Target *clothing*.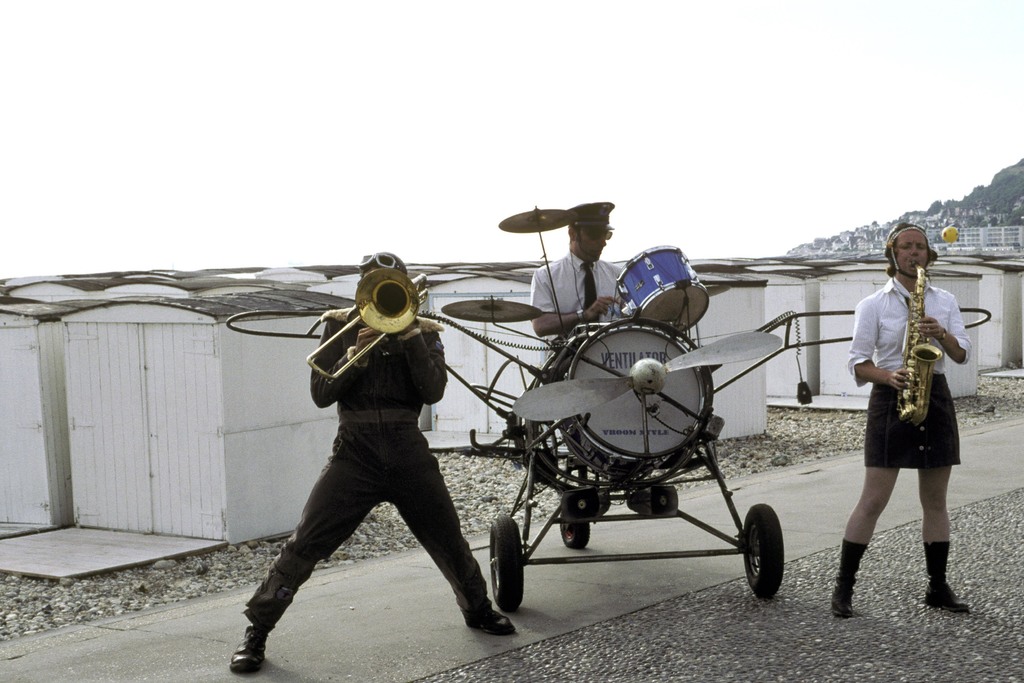
Target region: <box>847,277,972,472</box>.
